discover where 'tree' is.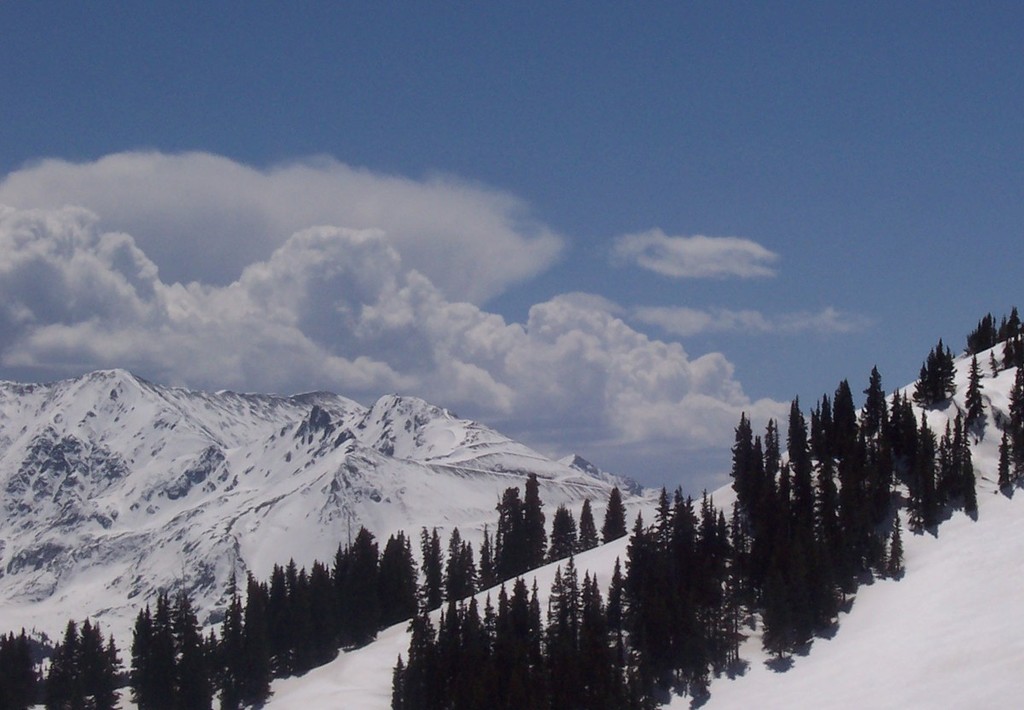
Discovered at 911/336/960/408.
